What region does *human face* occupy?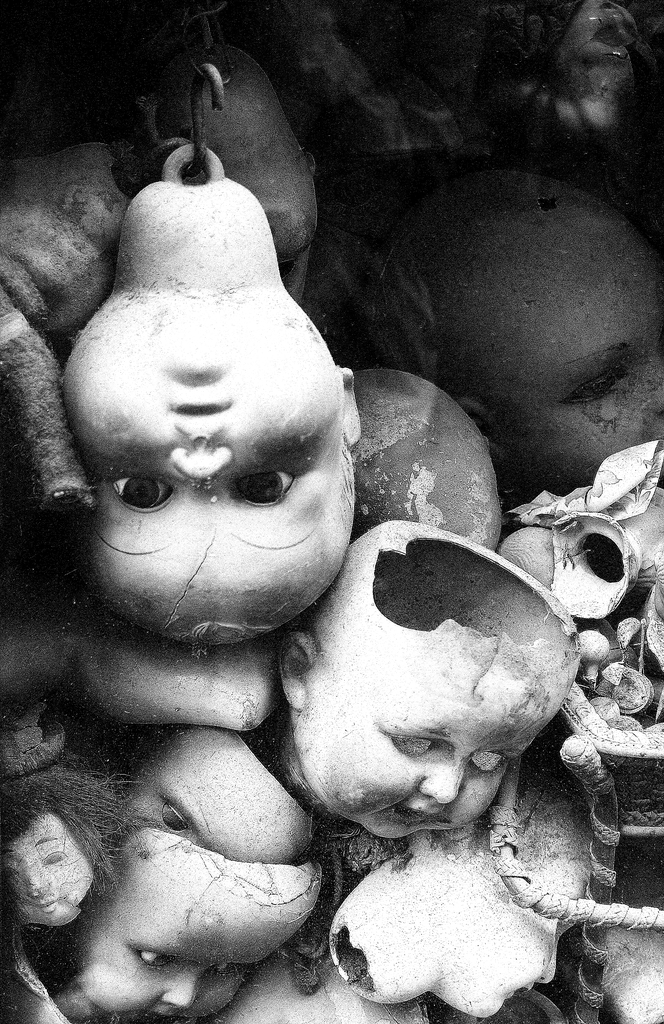
Rect(61, 316, 349, 623).
